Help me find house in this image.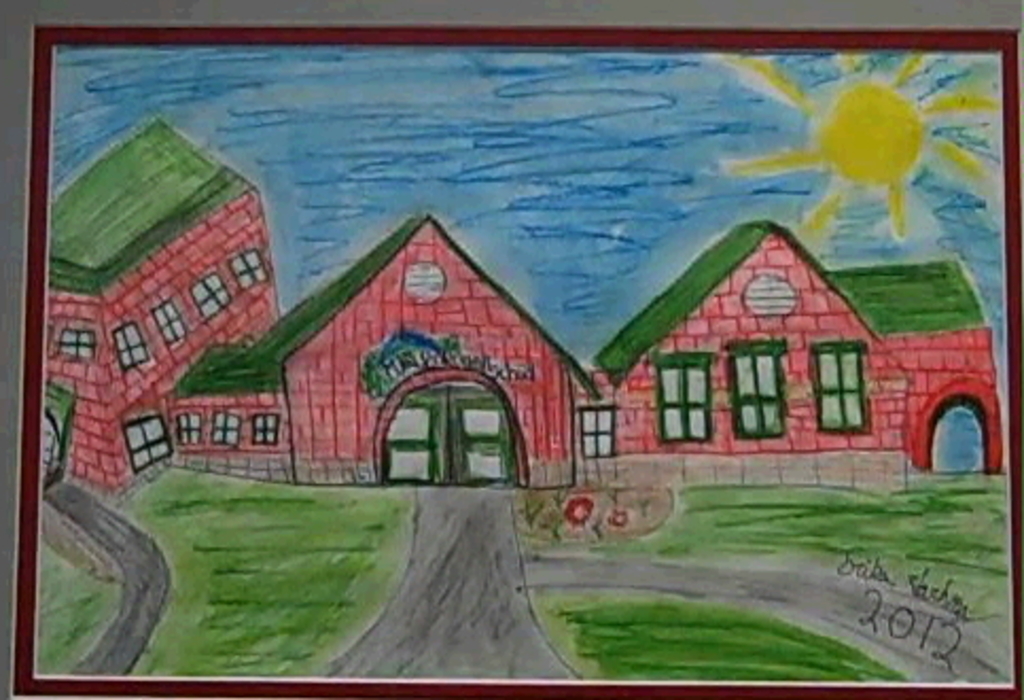
Found it: <bbox>53, 117, 293, 501</bbox>.
